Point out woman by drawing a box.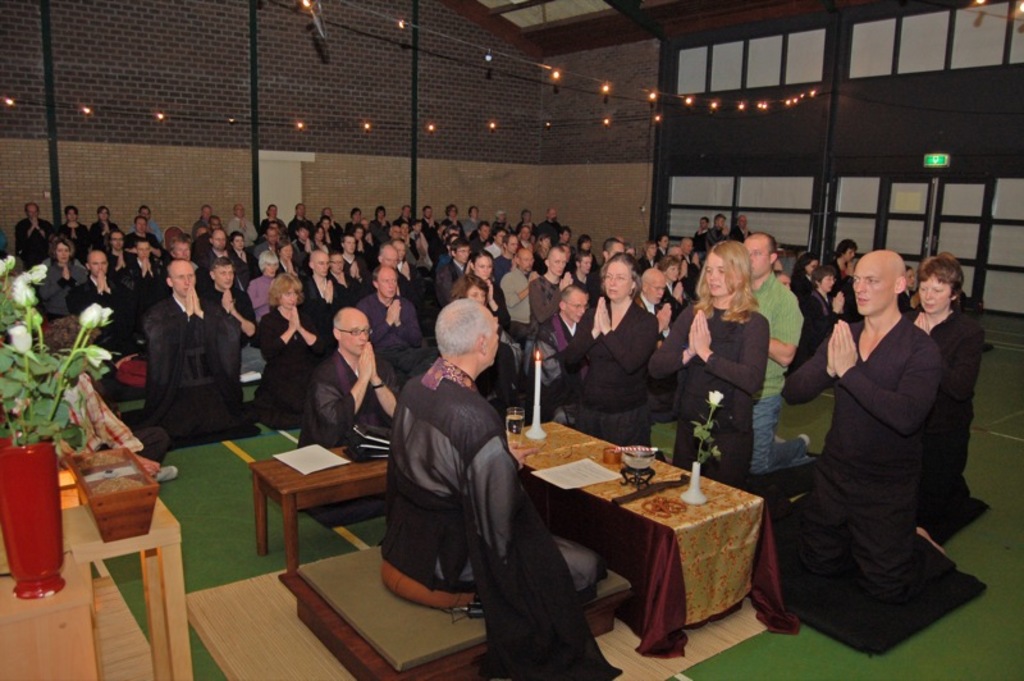
(left=902, top=256, right=983, bottom=509).
